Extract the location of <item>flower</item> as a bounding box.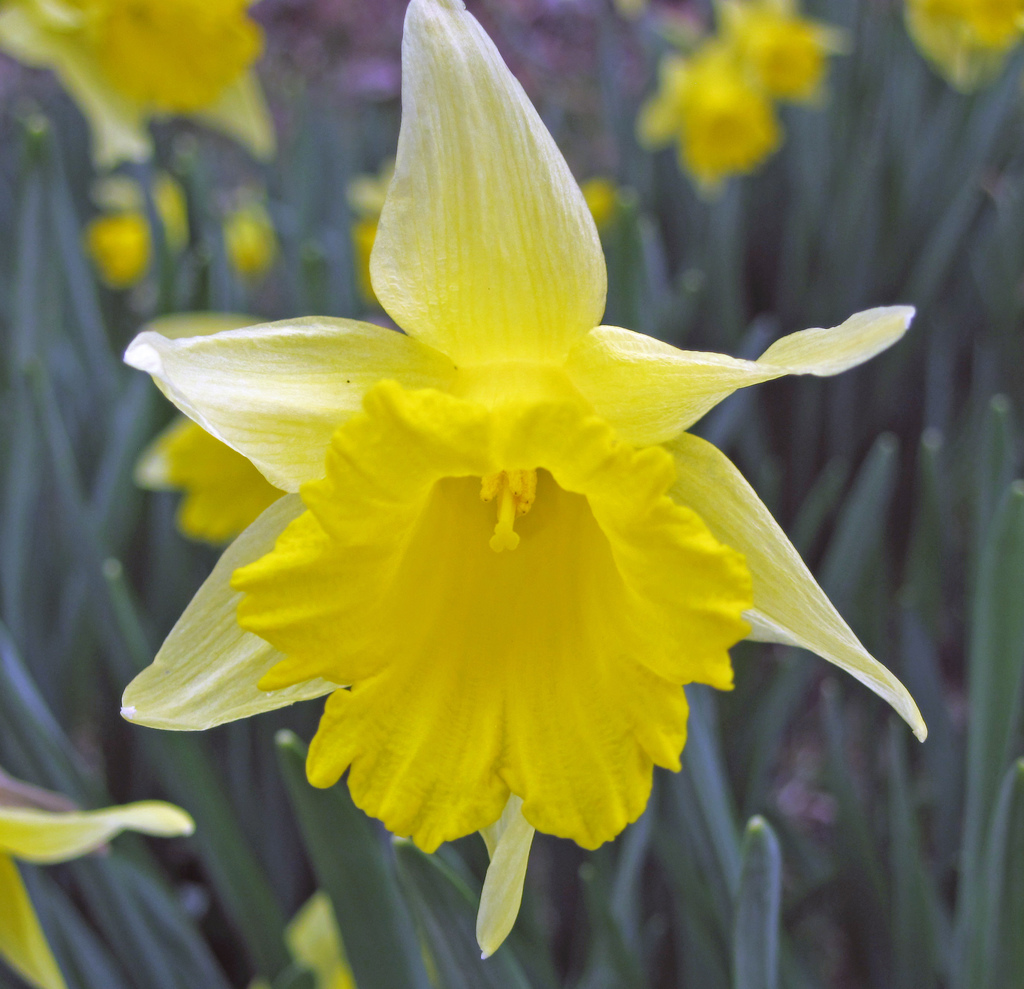
BBox(113, 12, 878, 875).
